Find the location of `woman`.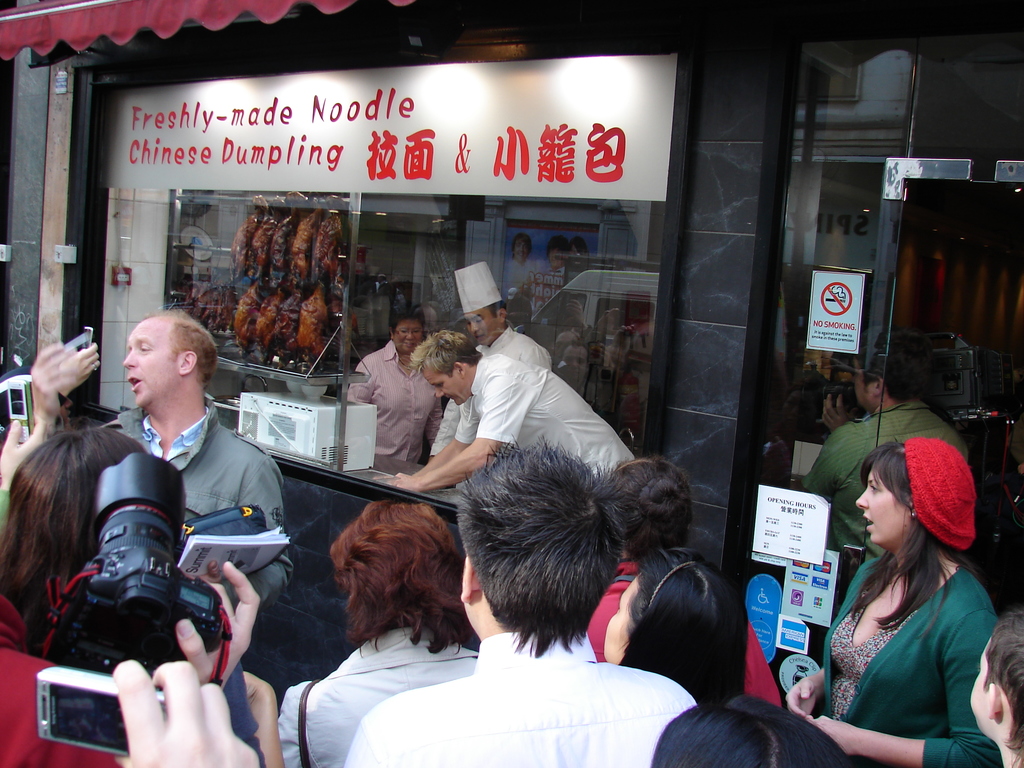
Location: rect(582, 450, 785, 712).
